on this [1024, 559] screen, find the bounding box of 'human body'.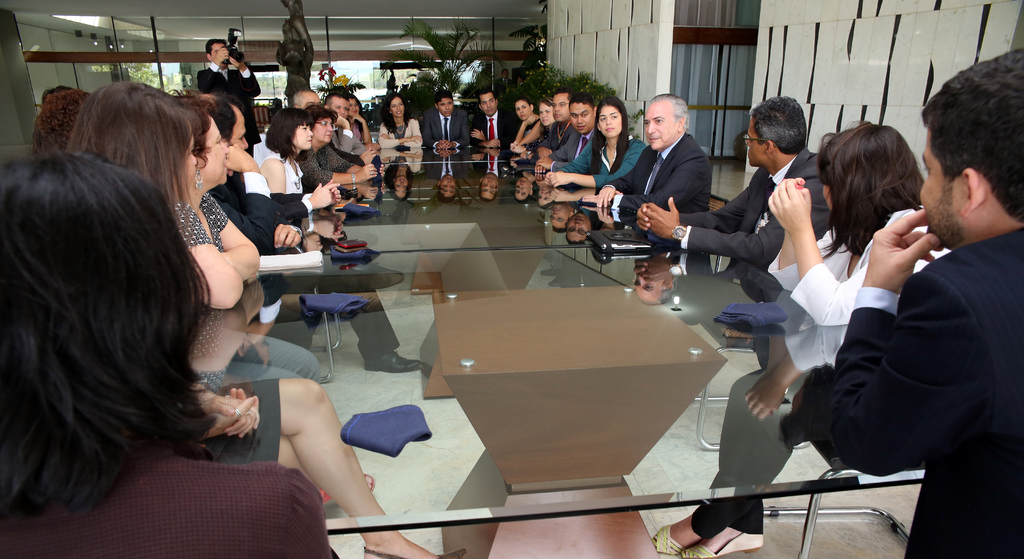
Bounding box: x1=195, y1=47, x2=262, y2=140.
